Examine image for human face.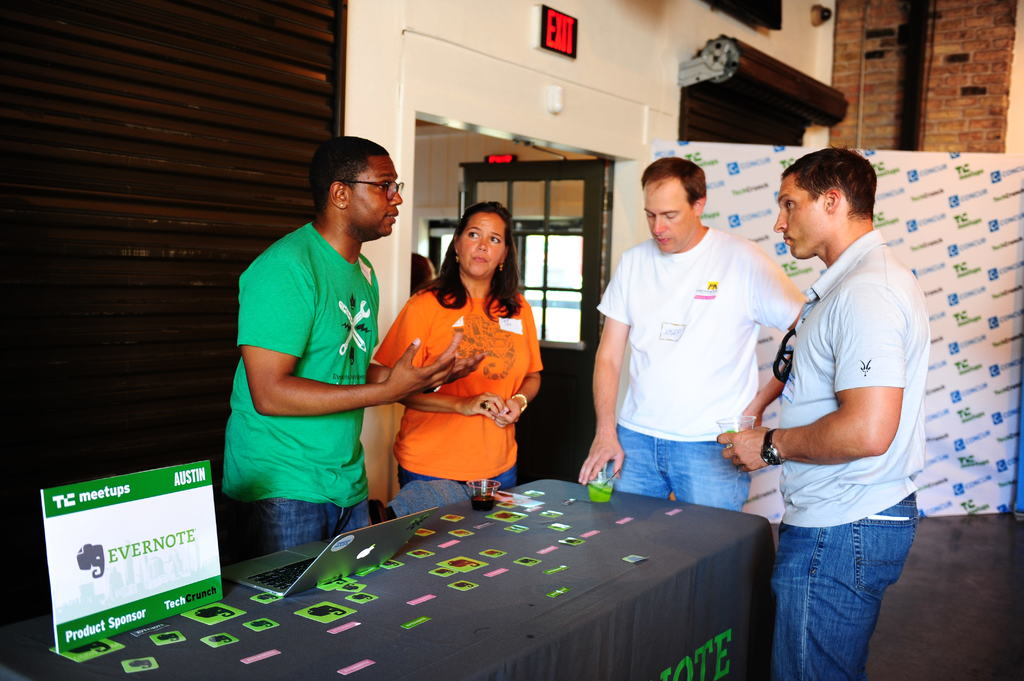
Examination result: bbox=[642, 172, 701, 250].
